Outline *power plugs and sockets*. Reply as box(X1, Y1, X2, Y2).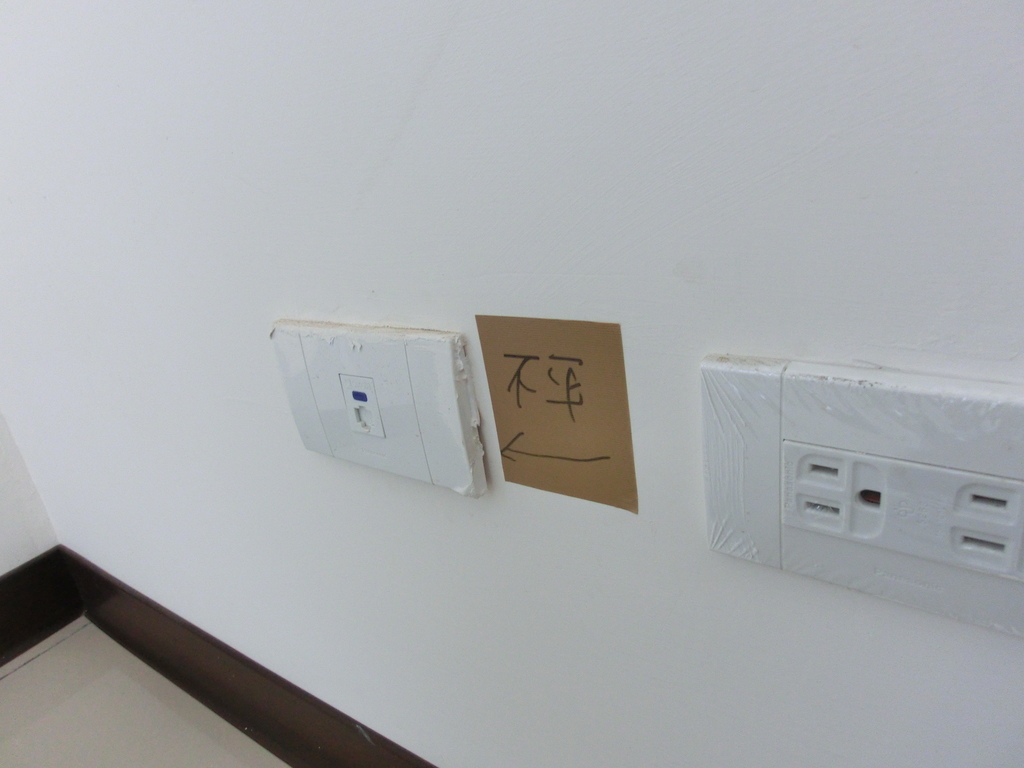
box(707, 349, 1023, 641).
